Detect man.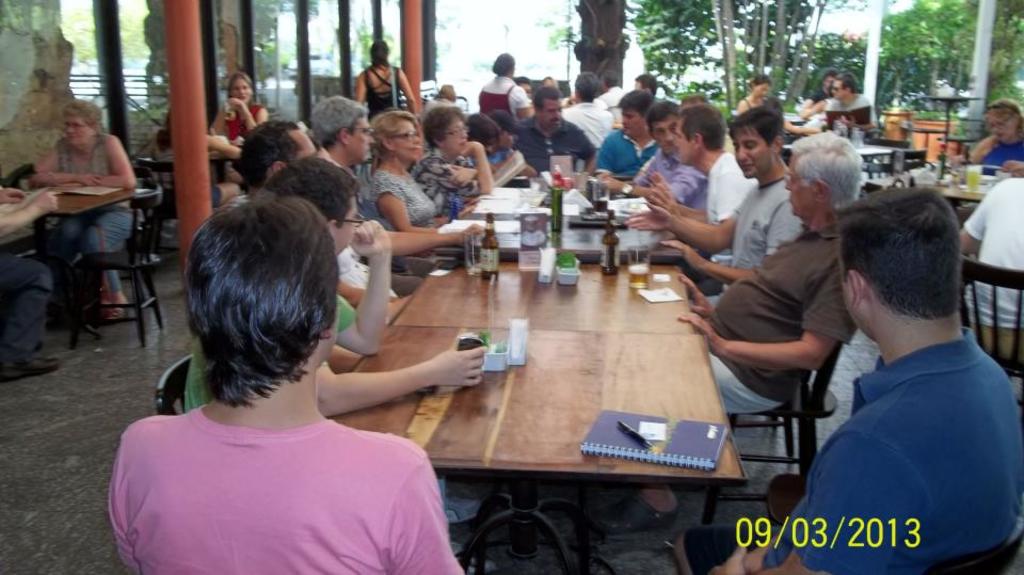
Detected at bbox=[180, 161, 508, 419].
